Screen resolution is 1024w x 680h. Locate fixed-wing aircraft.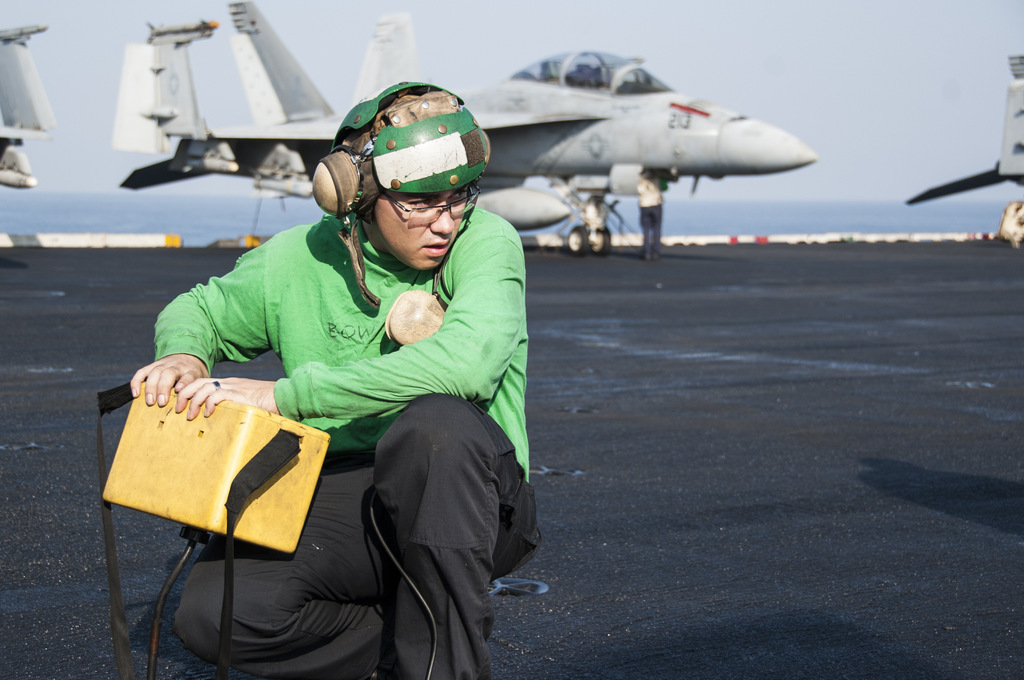
{"left": 119, "top": 0, "right": 830, "bottom": 263}.
